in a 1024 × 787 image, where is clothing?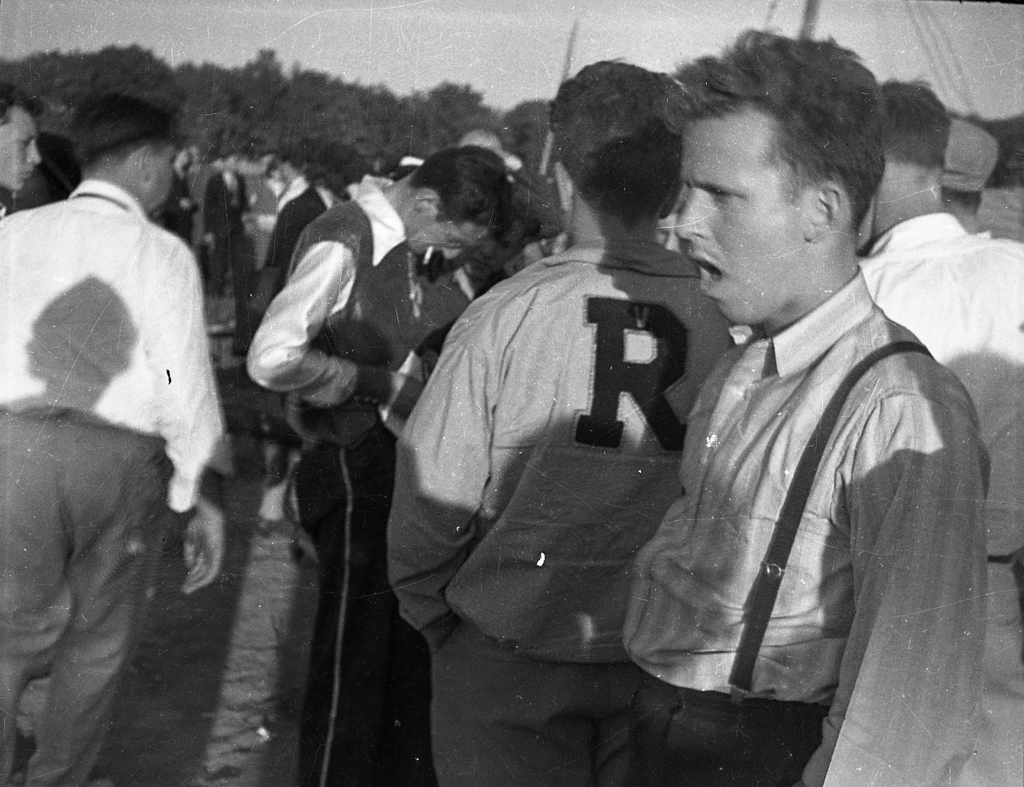
[left=857, top=206, right=1023, bottom=775].
